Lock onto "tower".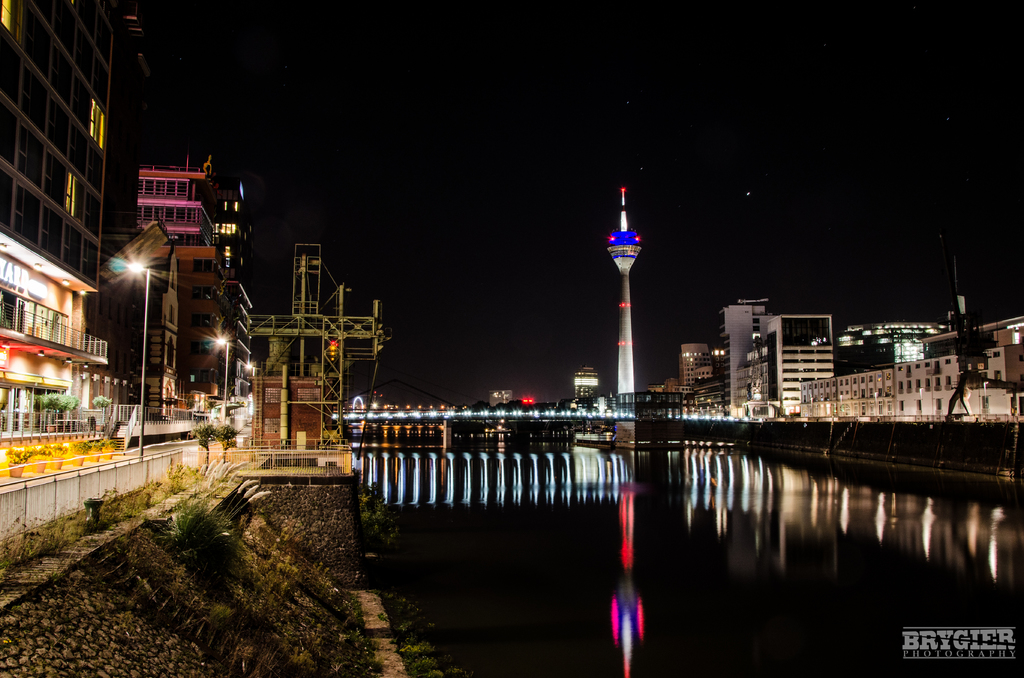
Locked: <bbox>766, 307, 844, 412</bbox>.
